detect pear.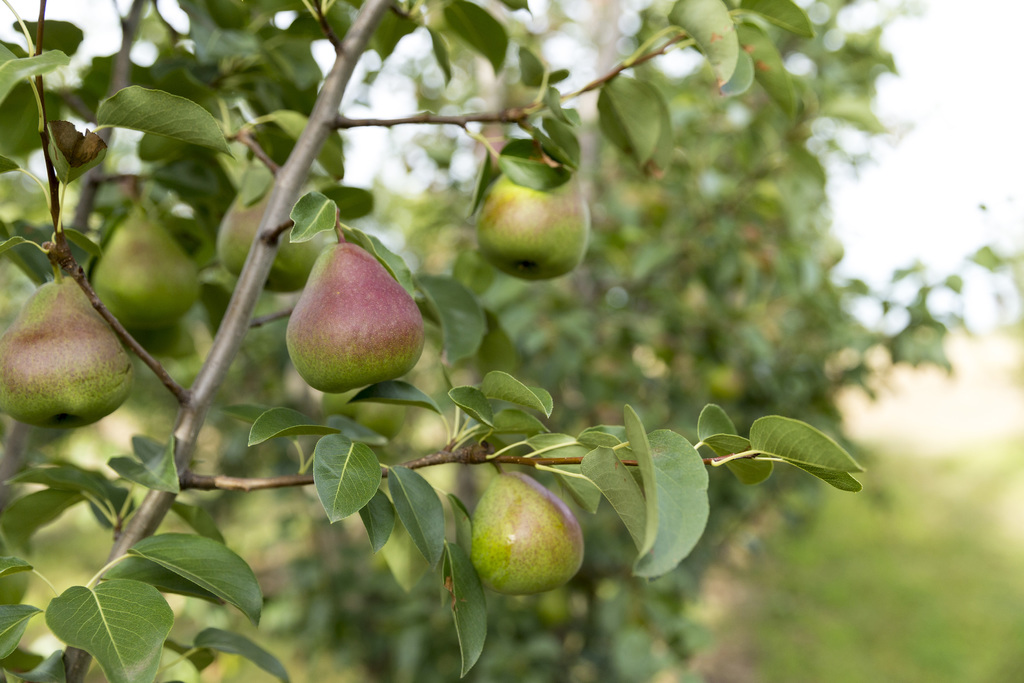
Detected at <region>0, 277, 129, 432</region>.
